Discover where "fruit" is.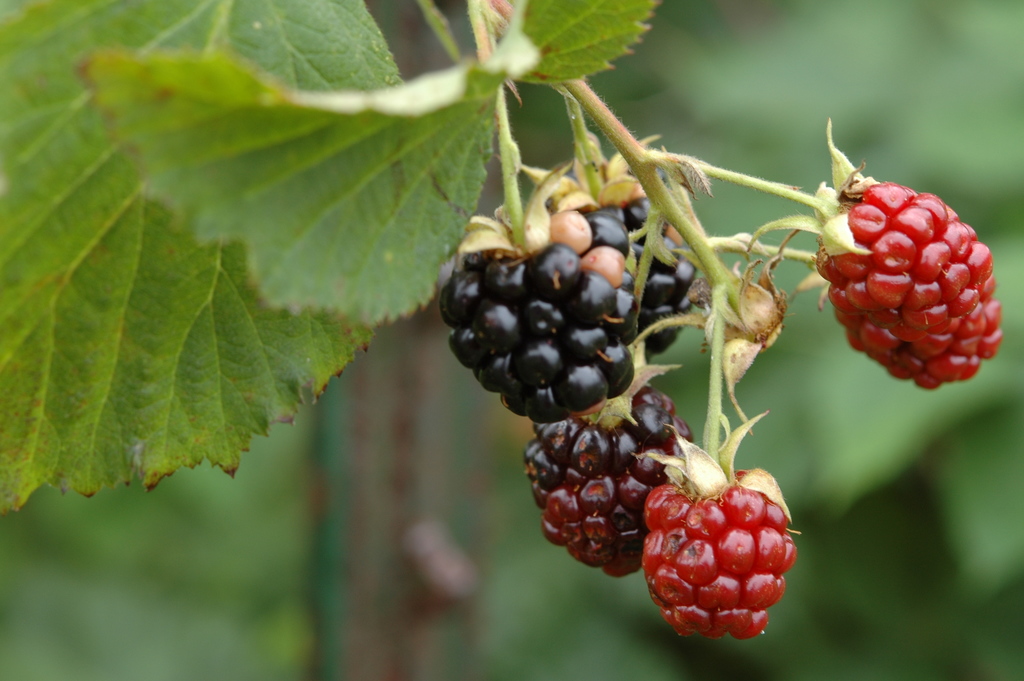
Discovered at {"x1": 522, "y1": 384, "x2": 692, "y2": 574}.
